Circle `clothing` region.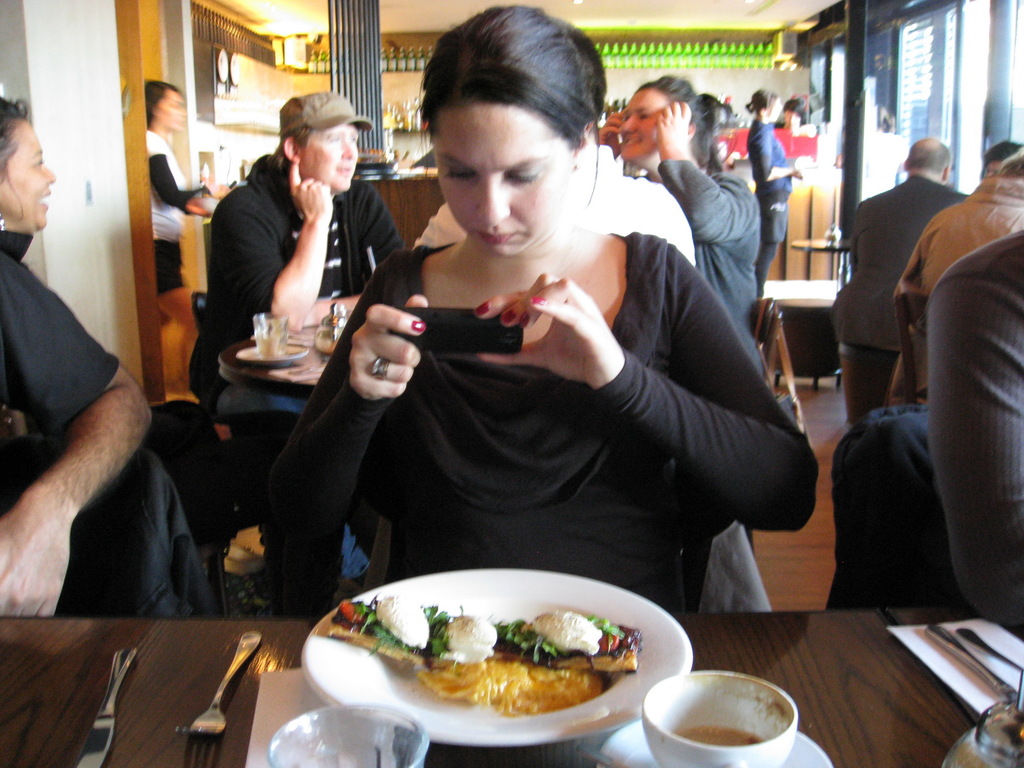
Region: bbox=[844, 177, 970, 413].
